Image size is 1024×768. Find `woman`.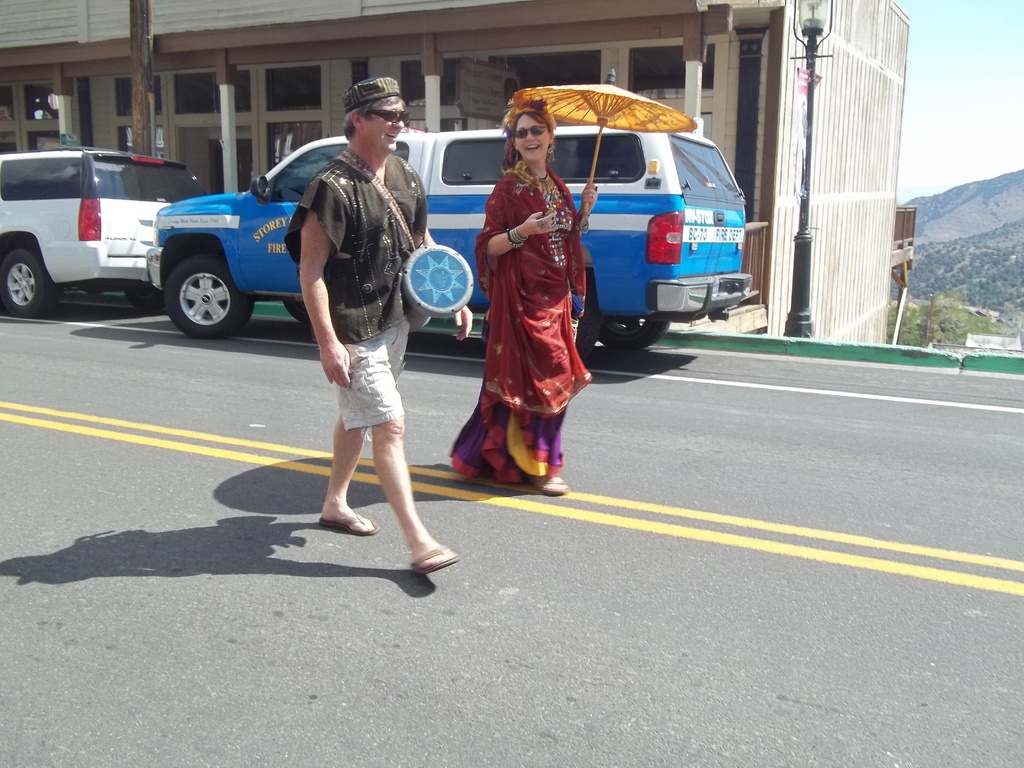
region(451, 102, 598, 499).
